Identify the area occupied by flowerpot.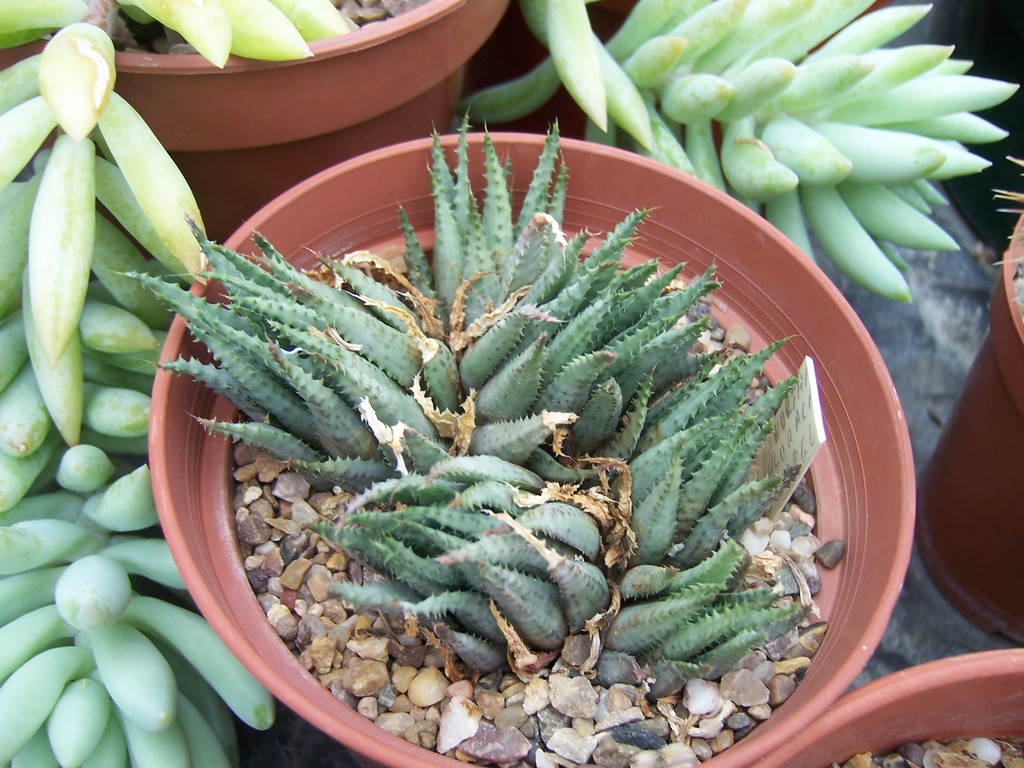
Area: Rect(909, 162, 1023, 638).
